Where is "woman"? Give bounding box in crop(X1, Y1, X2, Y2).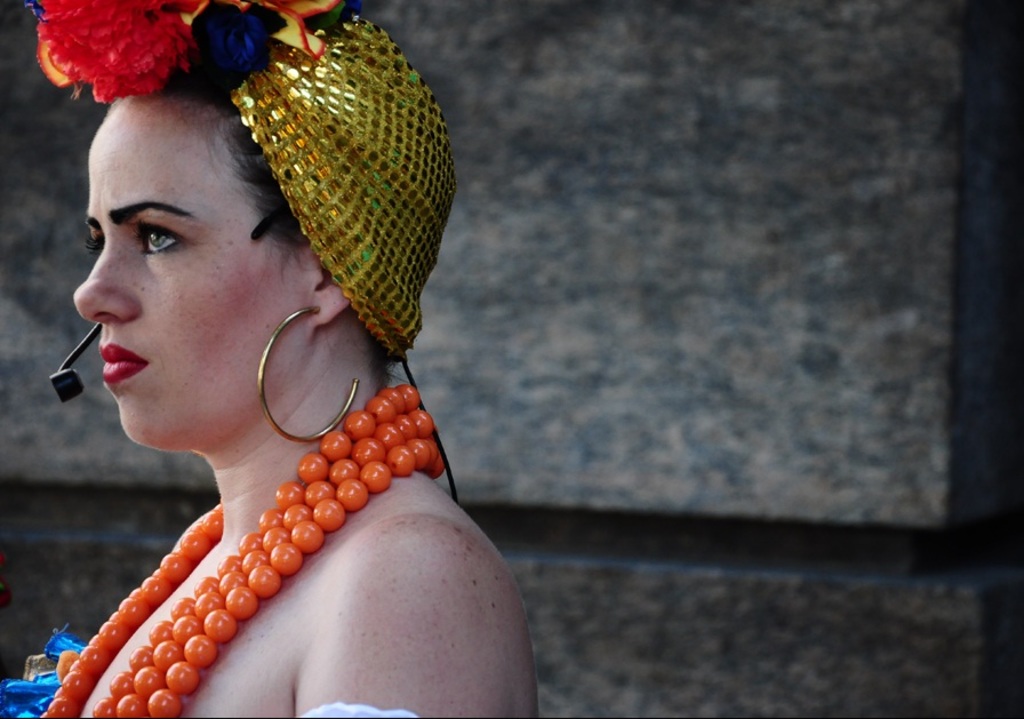
crop(0, 0, 535, 718).
